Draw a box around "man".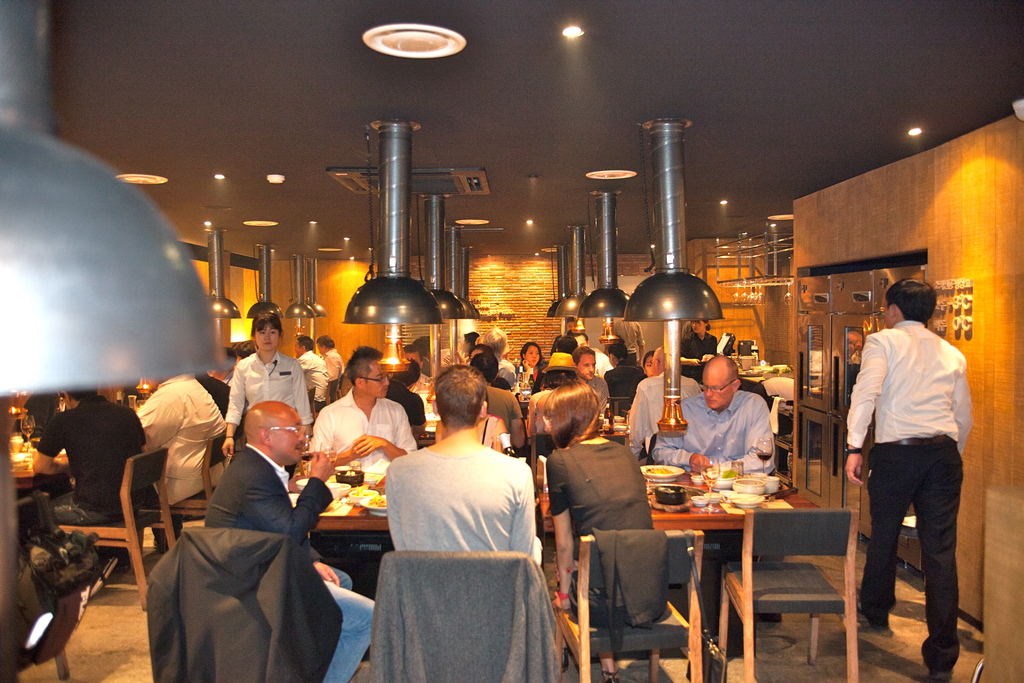
<bbox>845, 276, 980, 660</bbox>.
